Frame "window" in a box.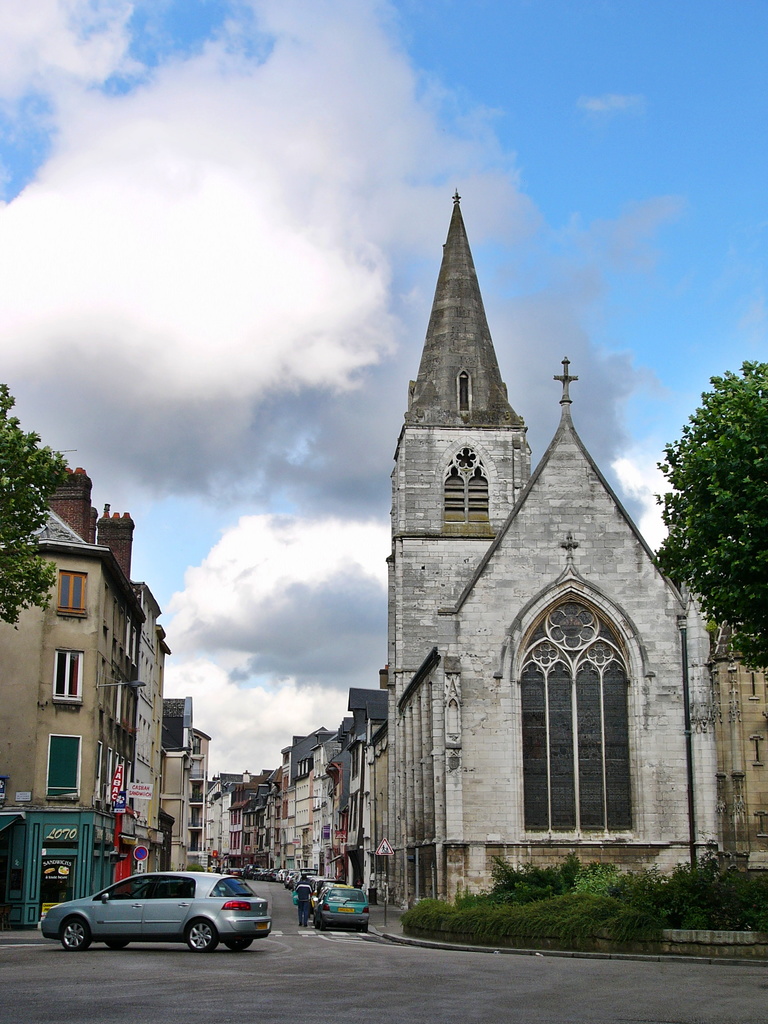
[55, 566, 88, 622].
